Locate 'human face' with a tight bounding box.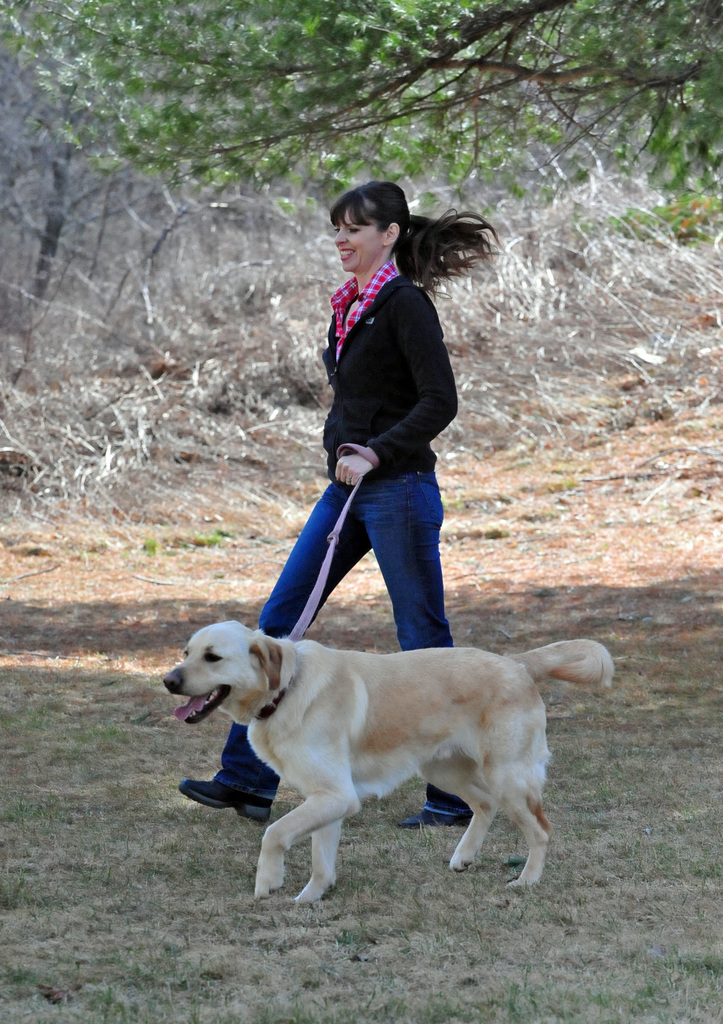
detection(331, 196, 387, 273).
